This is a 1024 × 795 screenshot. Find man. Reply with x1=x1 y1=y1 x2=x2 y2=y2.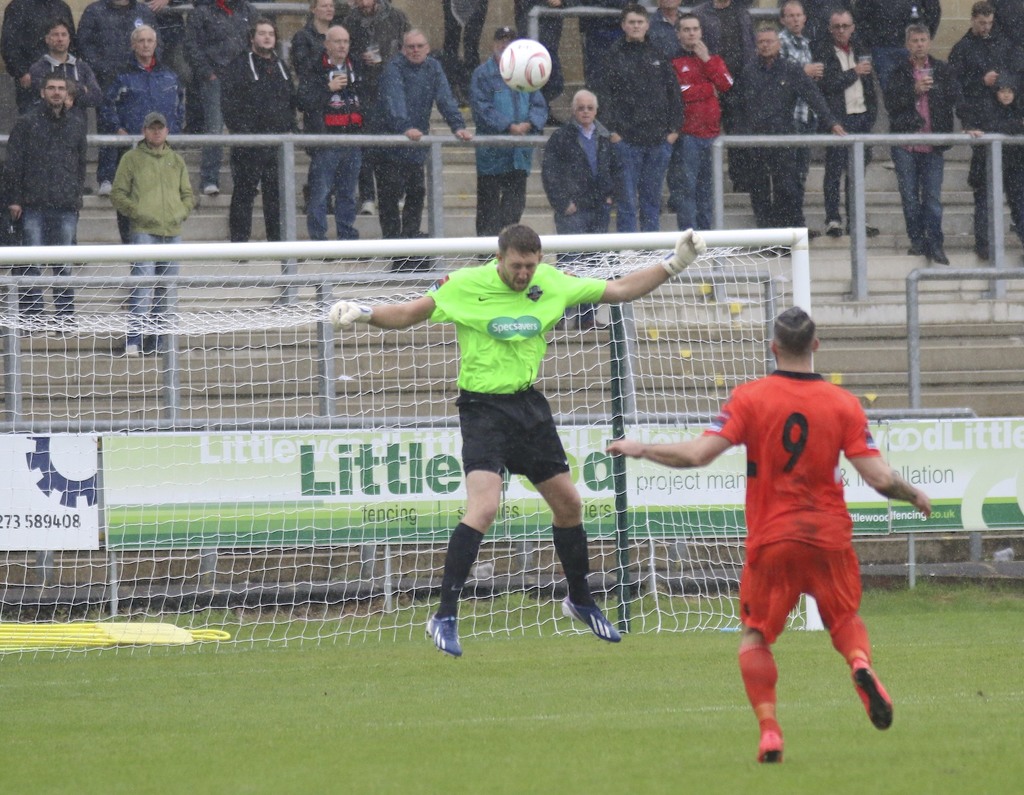
x1=666 y1=8 x2=735 y2=230.
